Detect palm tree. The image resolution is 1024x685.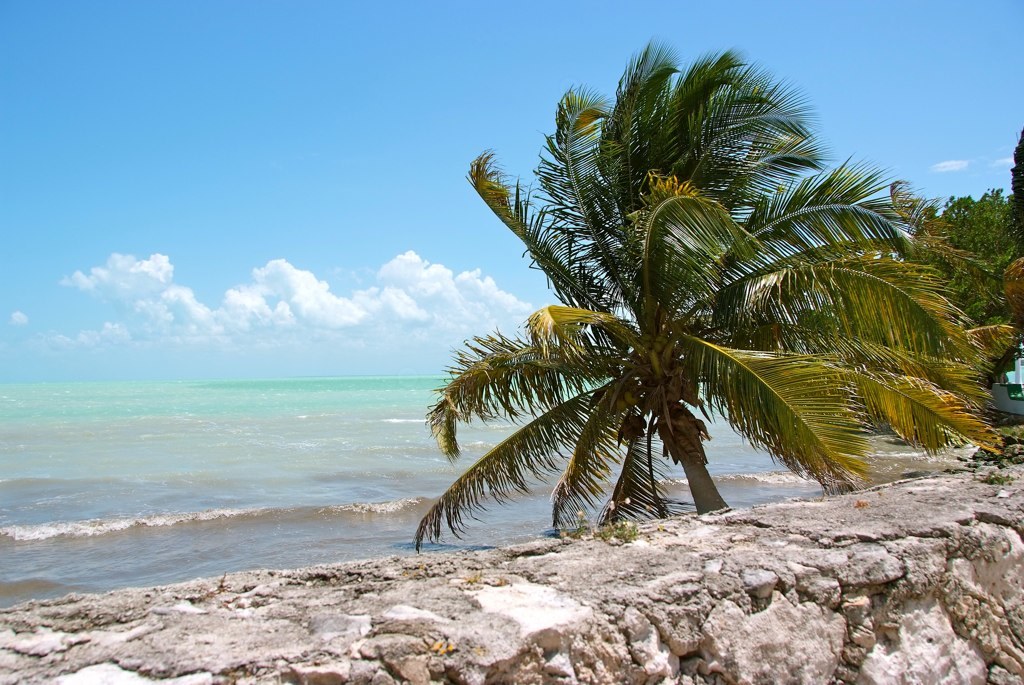
{"left": 434, "top": 108, "right": 887, "bottom": 587}.
